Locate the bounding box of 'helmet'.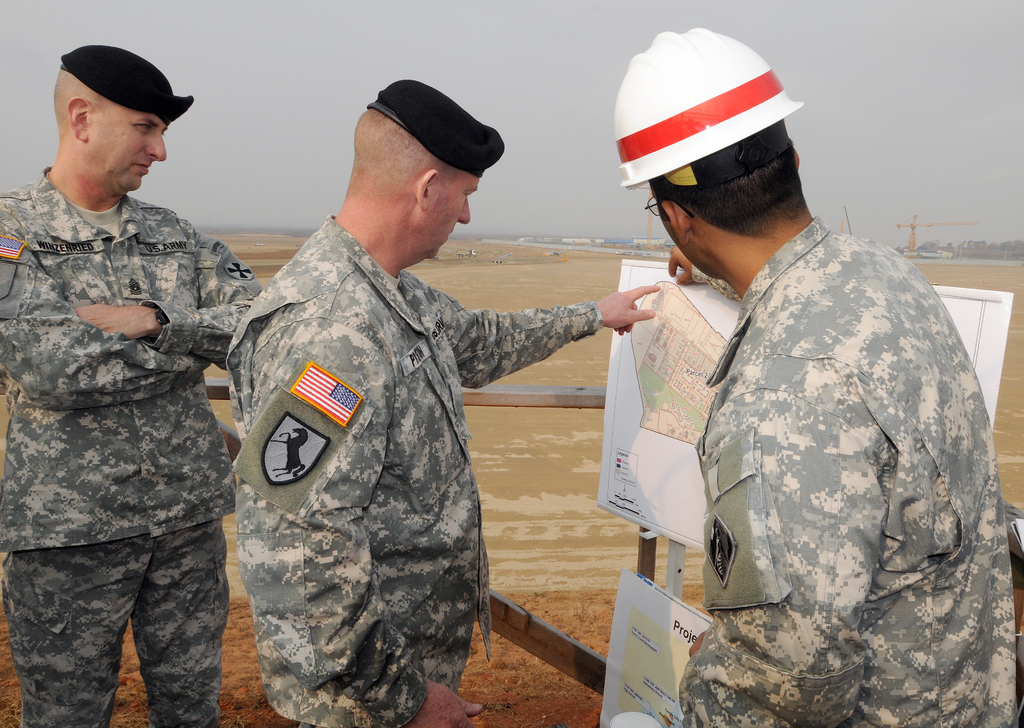
Bounding box: 620:23:798:181.
